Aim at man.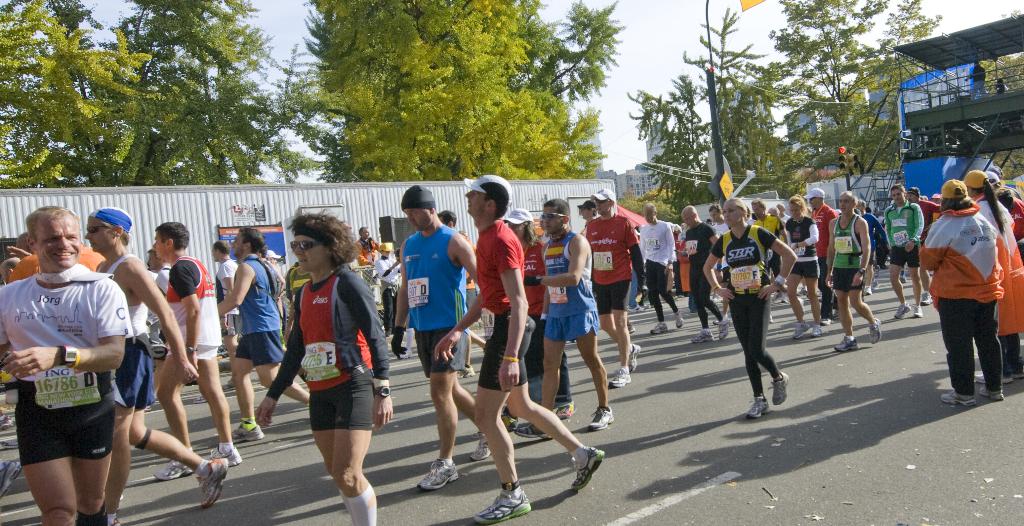
Aimed at crop(84, 205, 226, 525).
